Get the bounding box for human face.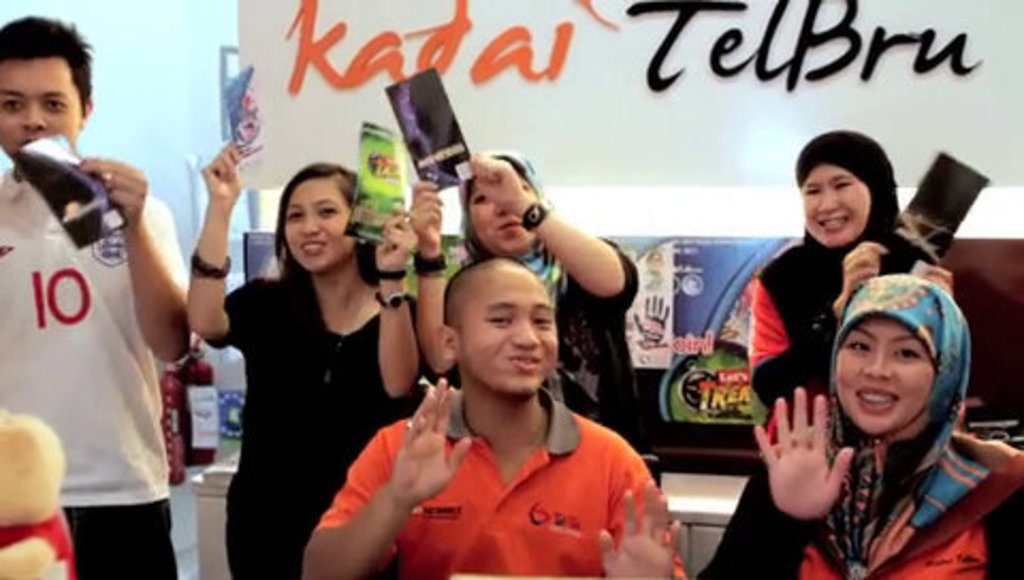
2,58,85,156.
